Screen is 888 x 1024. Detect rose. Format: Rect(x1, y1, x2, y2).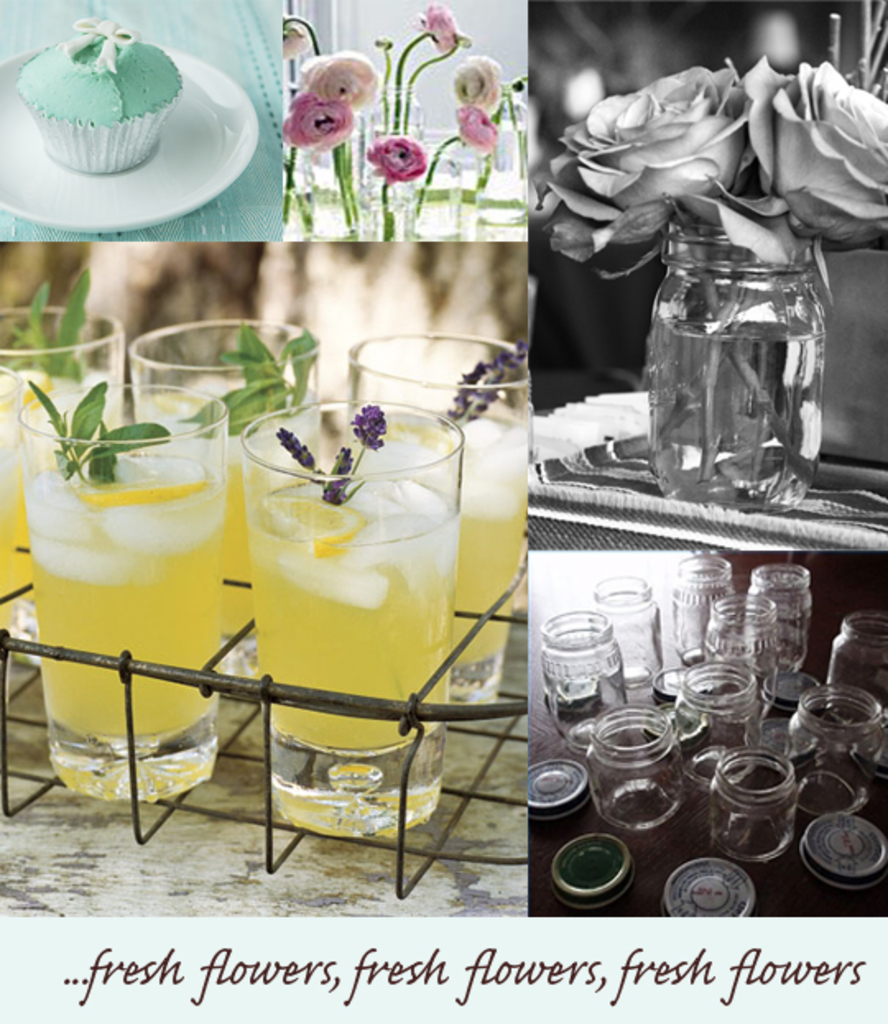
Rect(549, 61, 886, 242).
